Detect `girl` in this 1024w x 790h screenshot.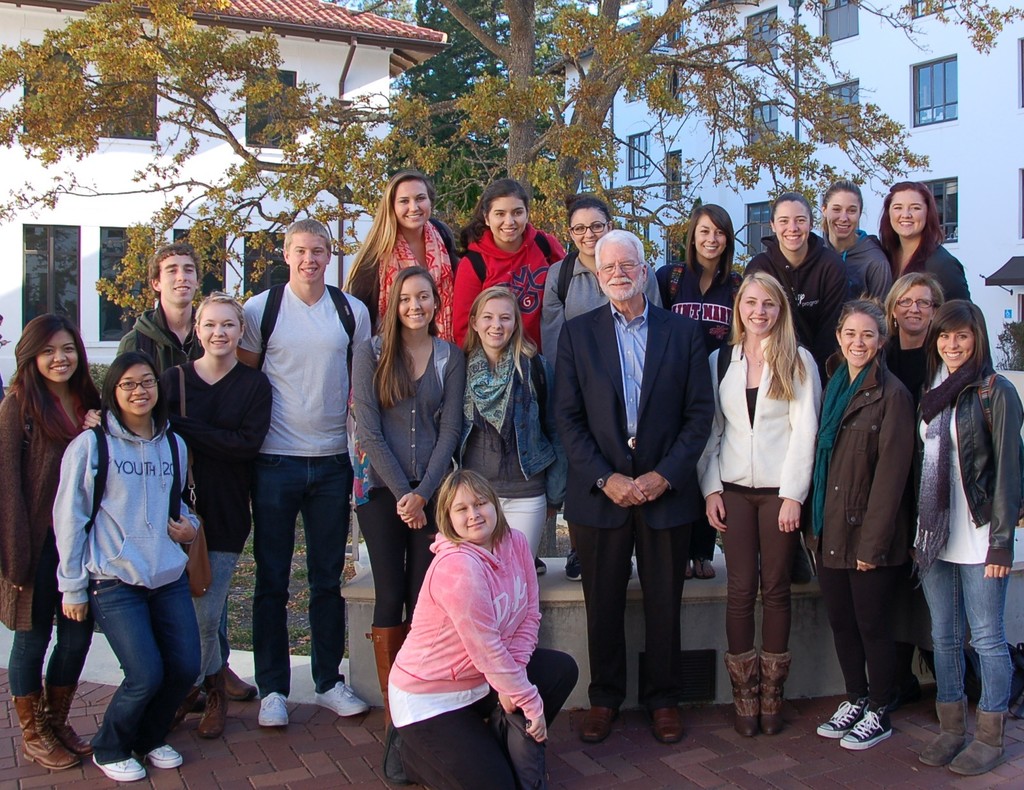
Detection: bbox=[83, 294, 273, 738].
